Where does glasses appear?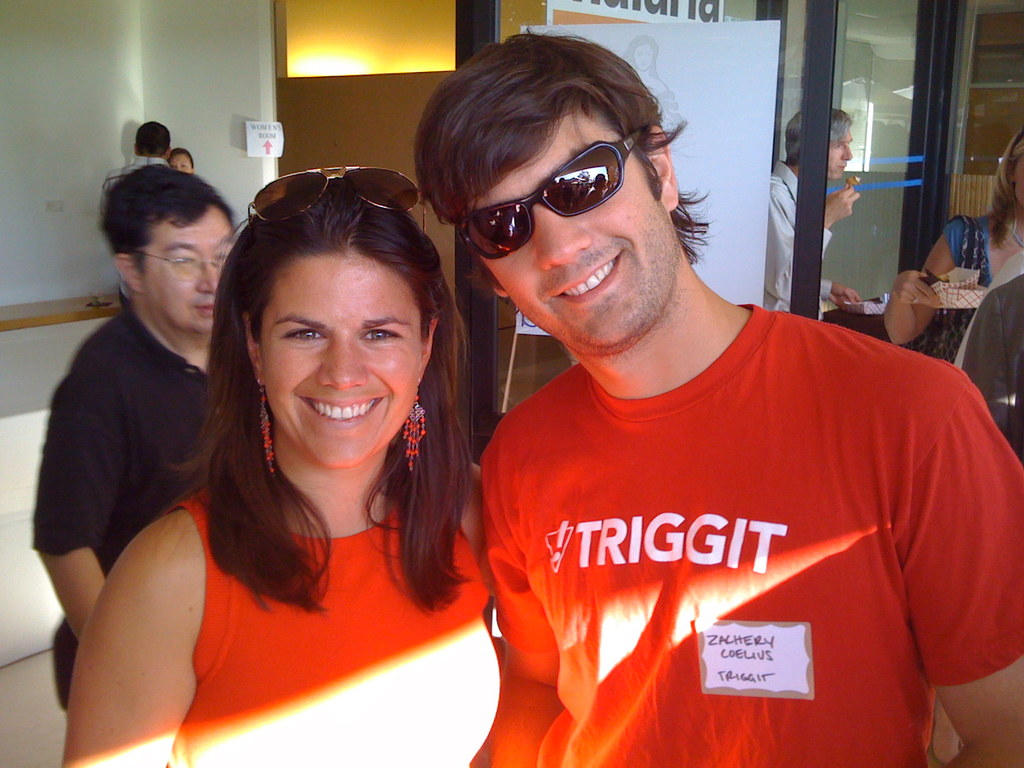
Appears at bbox=(449, 131, 649, 264).
